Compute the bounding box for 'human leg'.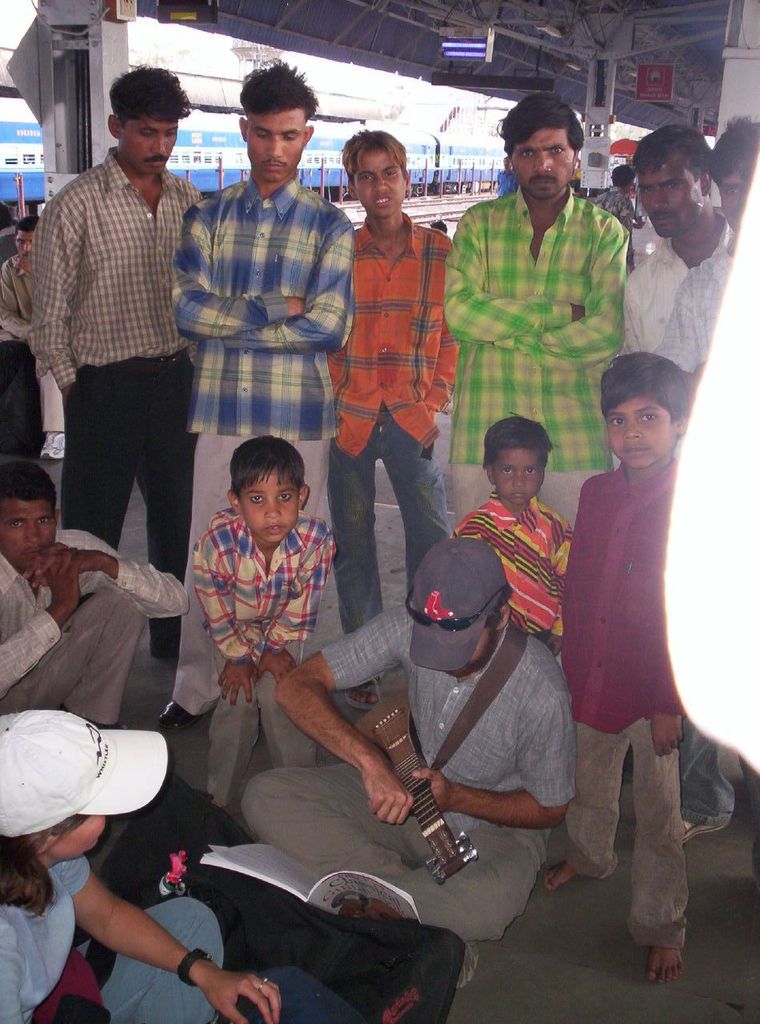
(left=65, top=355, right=135, bottom=607).
